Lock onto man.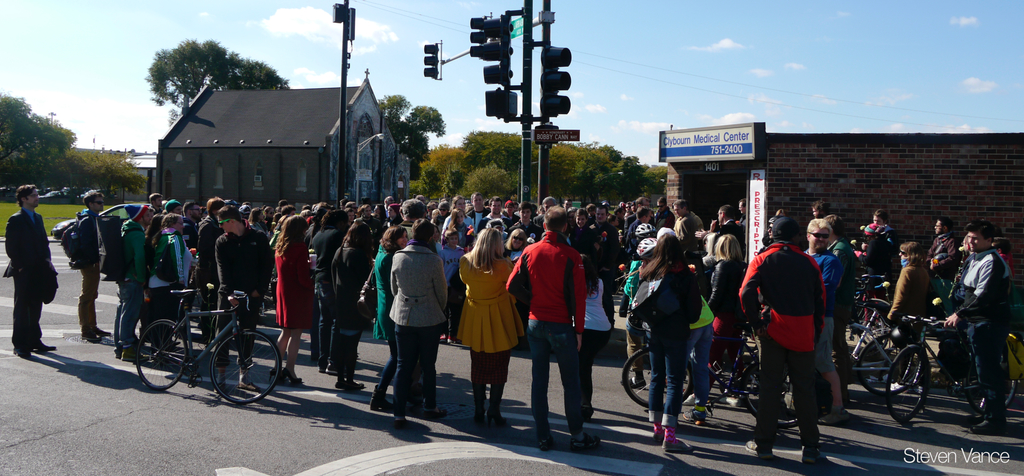
Locked: rect(467, 191, 484, 233).
